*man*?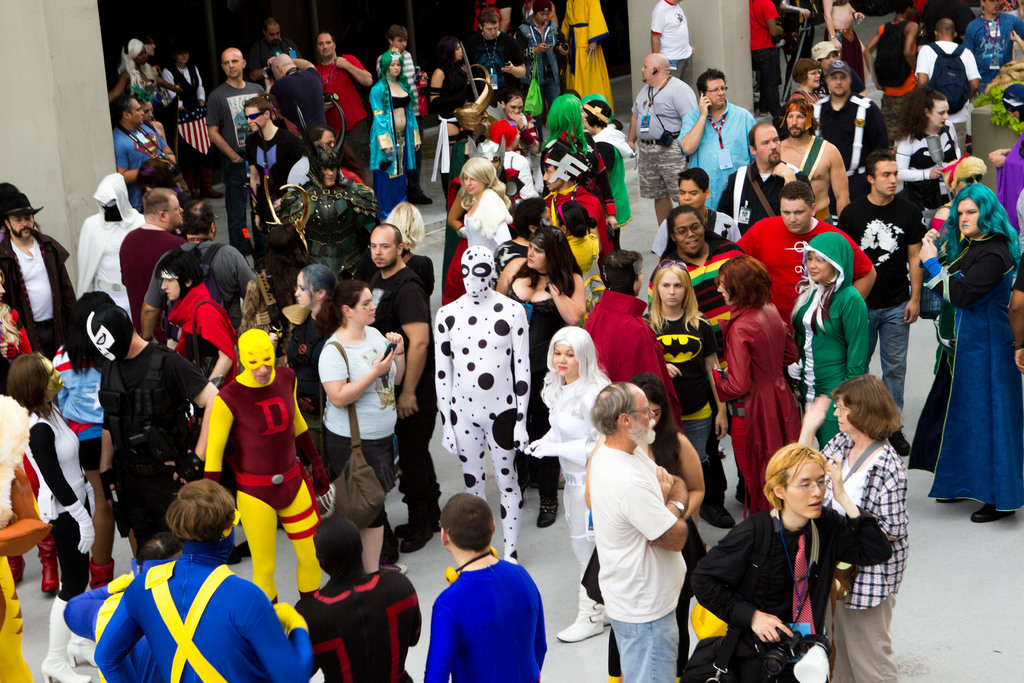
locate(242, 96, 305, 269)
